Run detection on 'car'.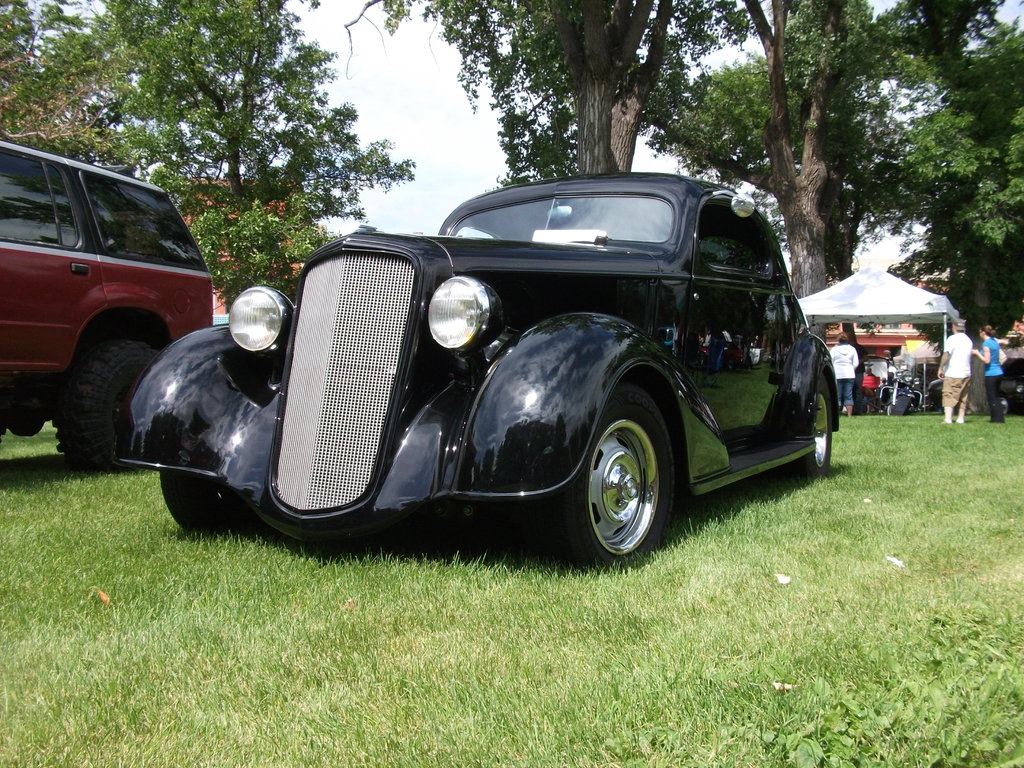
Result: <bbox>134, 163, 794, 575</bbox>.
